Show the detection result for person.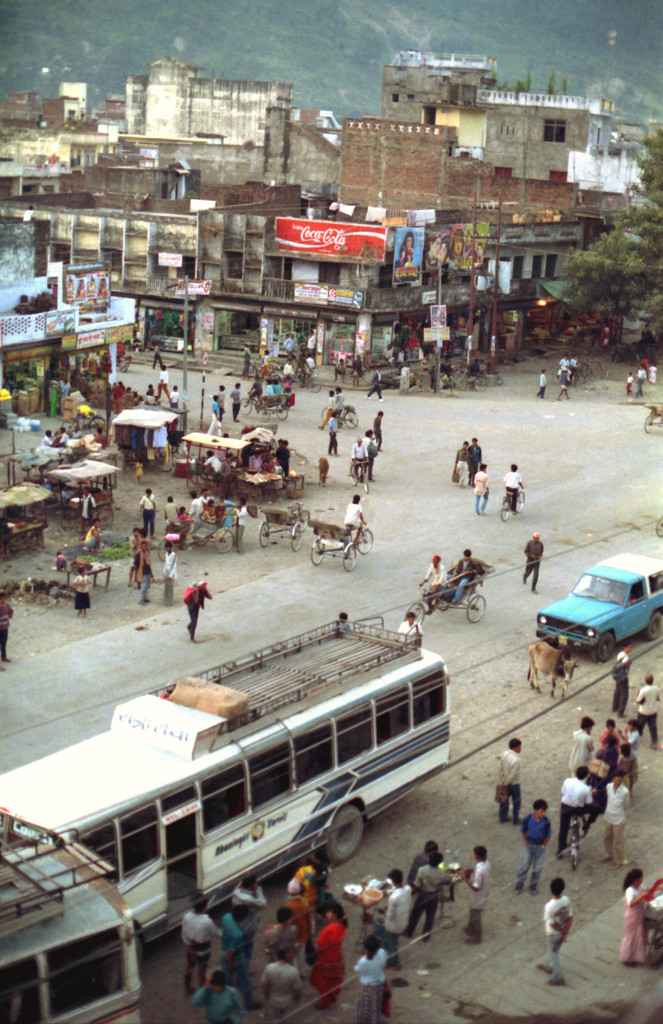
(left=619, top=858, right=647, bottom=968).
